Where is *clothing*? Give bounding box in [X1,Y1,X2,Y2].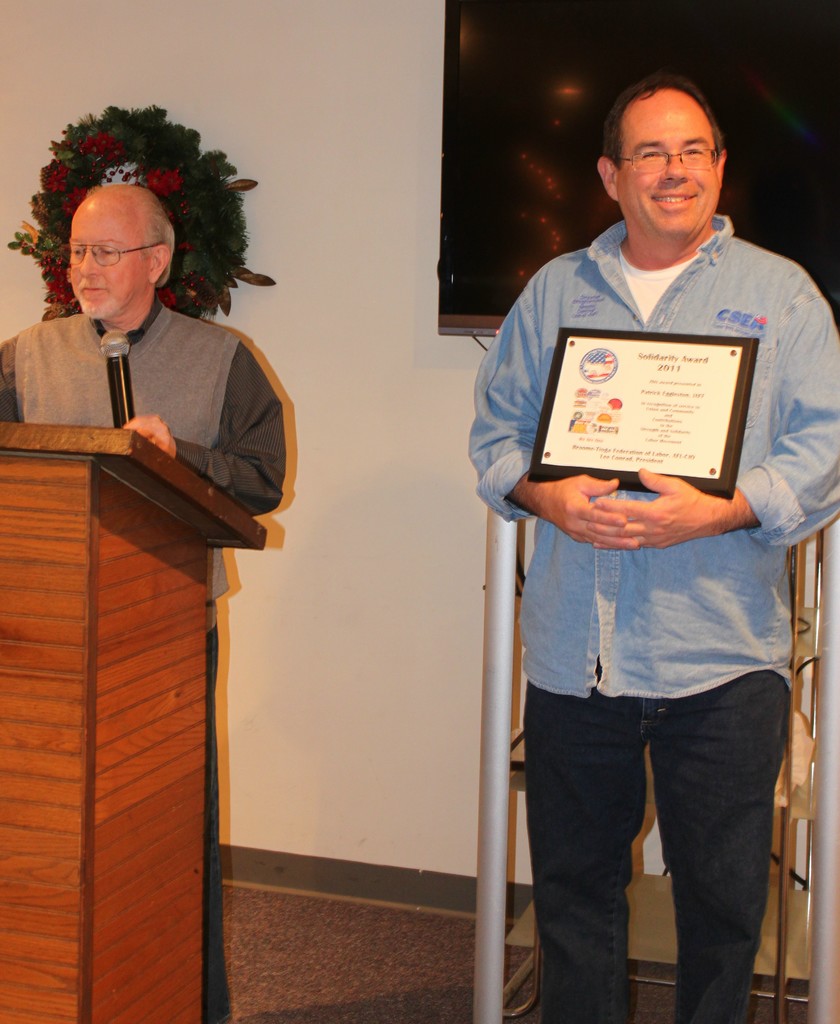
[0,300,283,1023].
